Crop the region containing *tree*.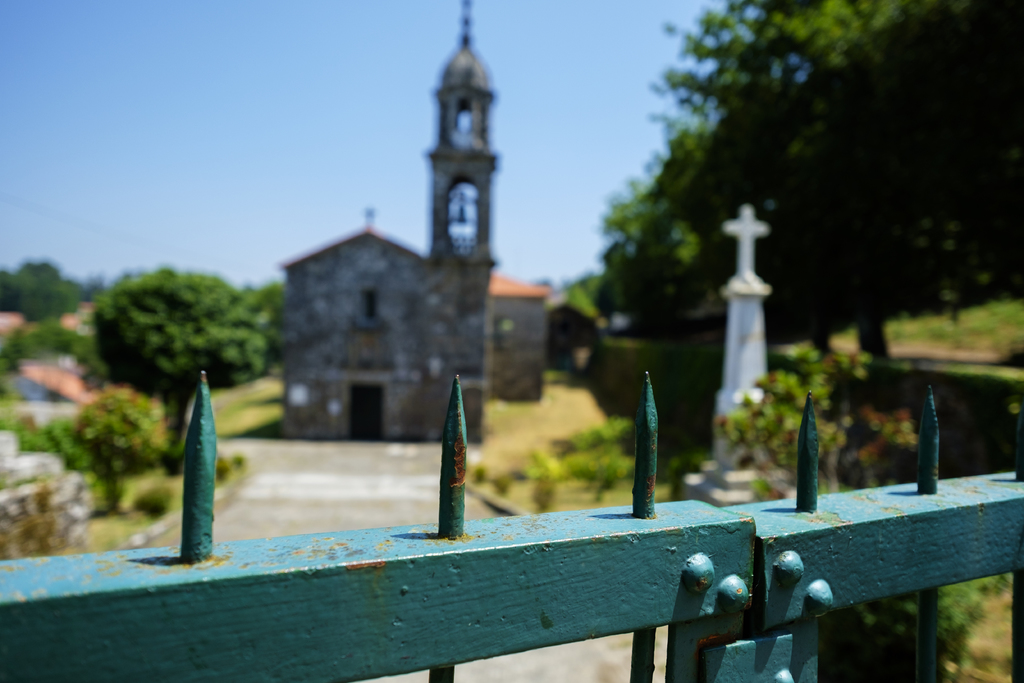
Crop region: 101:266:291:470.
